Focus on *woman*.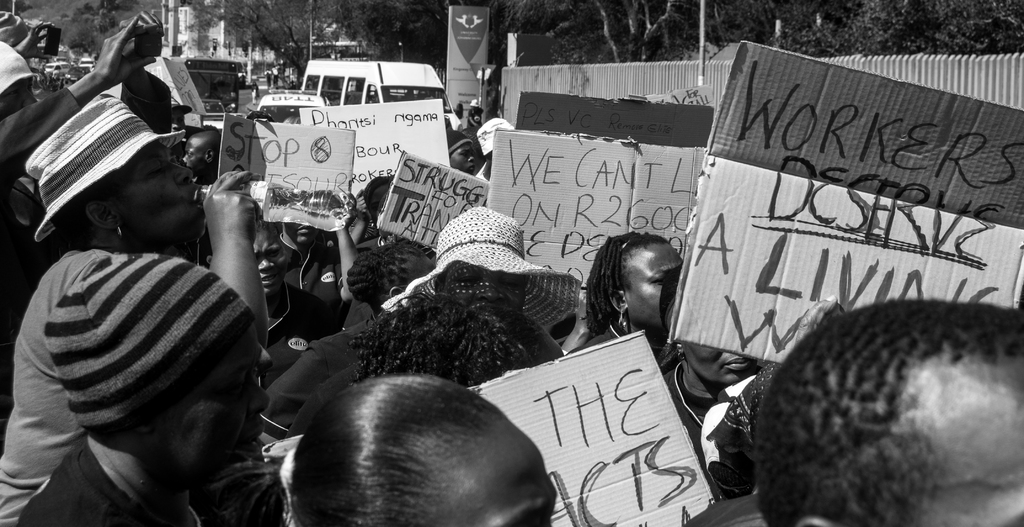
Focused at [x1=243, y1=377, x2=556, y2=526].
